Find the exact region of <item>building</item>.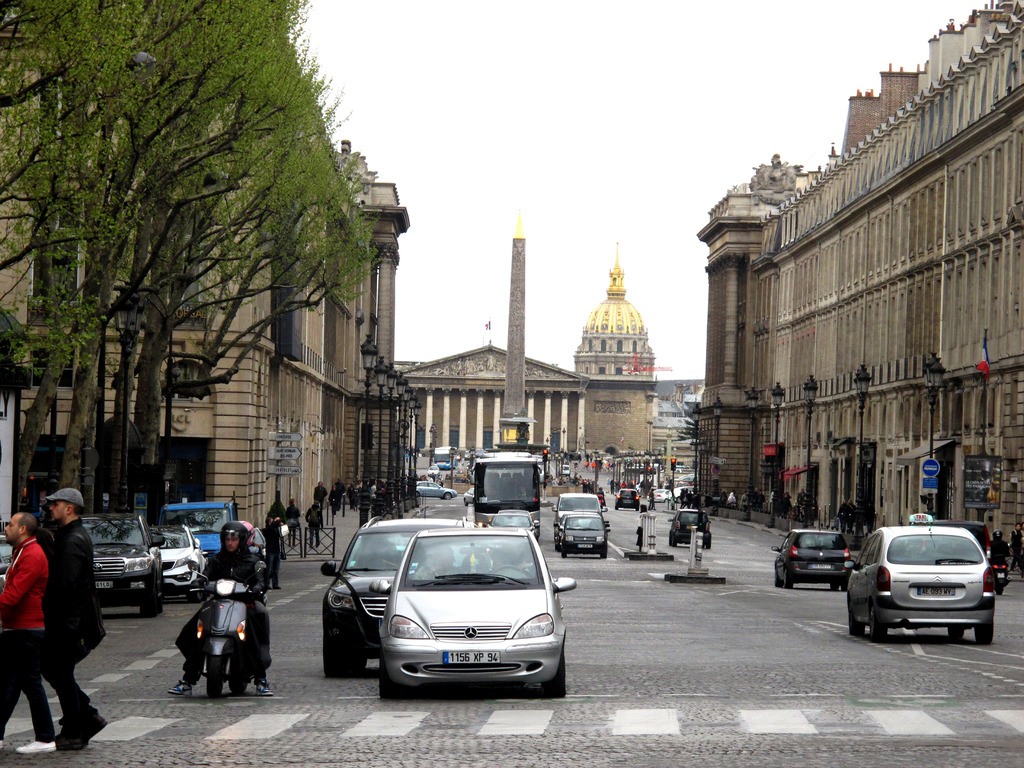
Exact region: <bbox>566, 262, 660, 460</bbox>.
